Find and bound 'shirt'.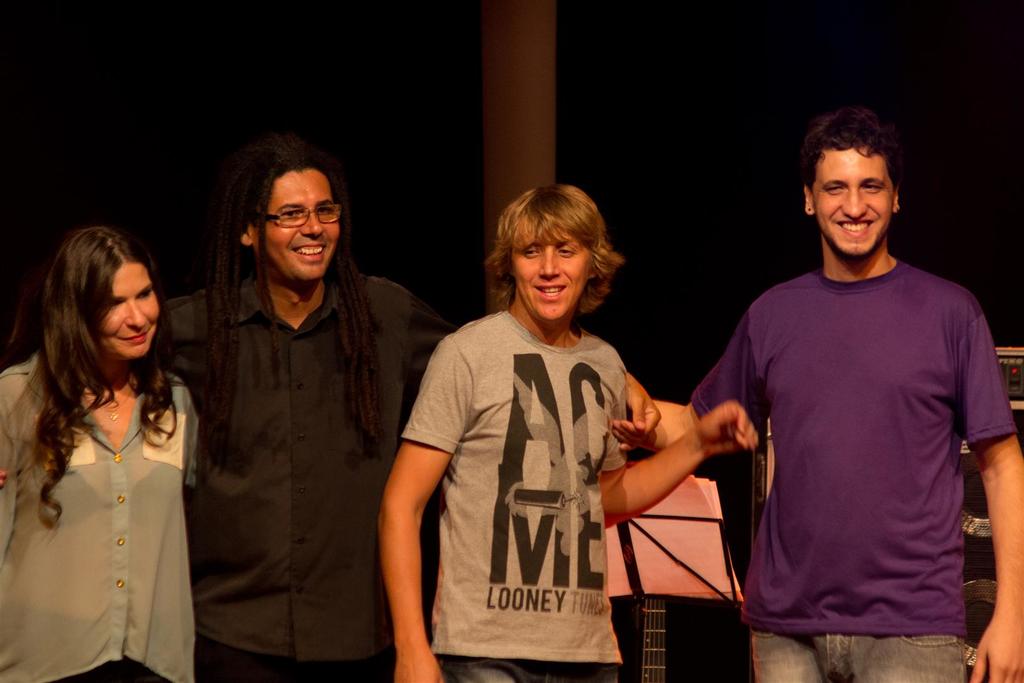
Bound: 0:352:202:682.
